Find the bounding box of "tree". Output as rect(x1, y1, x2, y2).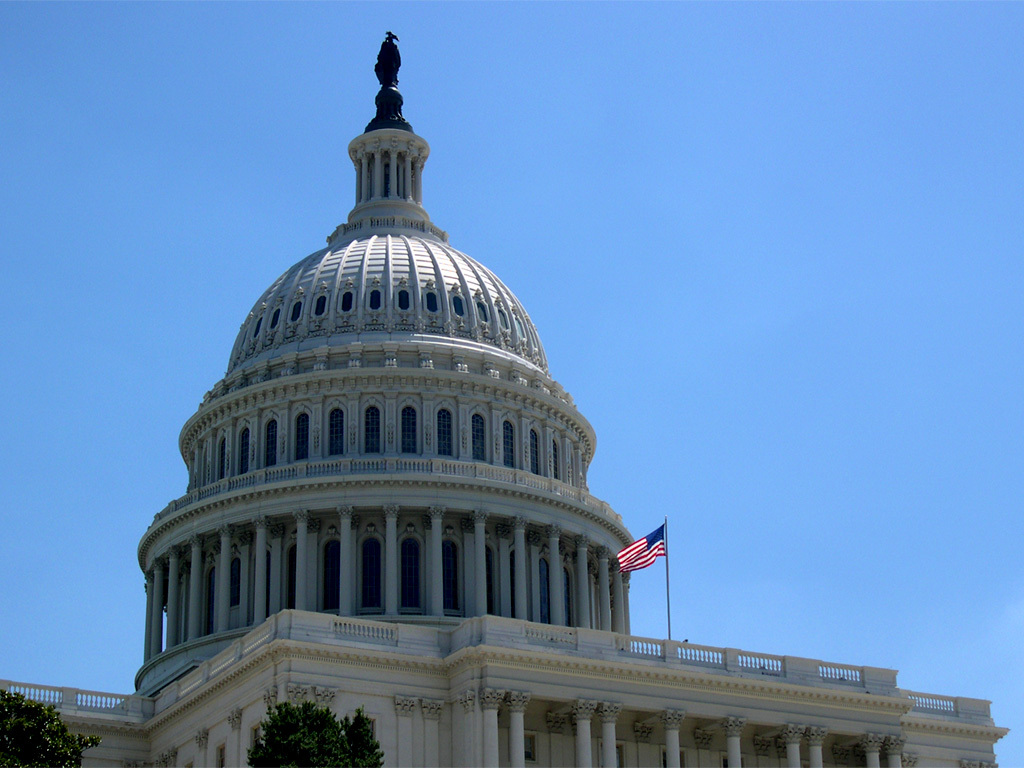
rect(249, 703, 401, 767).
